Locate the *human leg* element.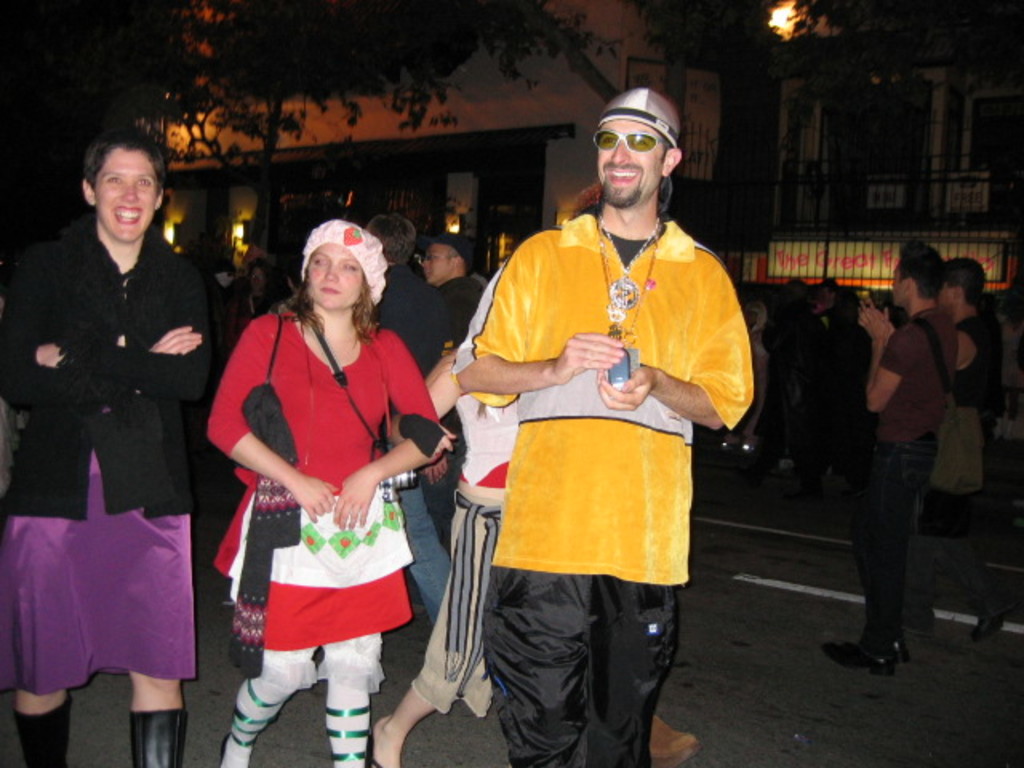
Element bbox: <box>410,488,443,616</box>.
